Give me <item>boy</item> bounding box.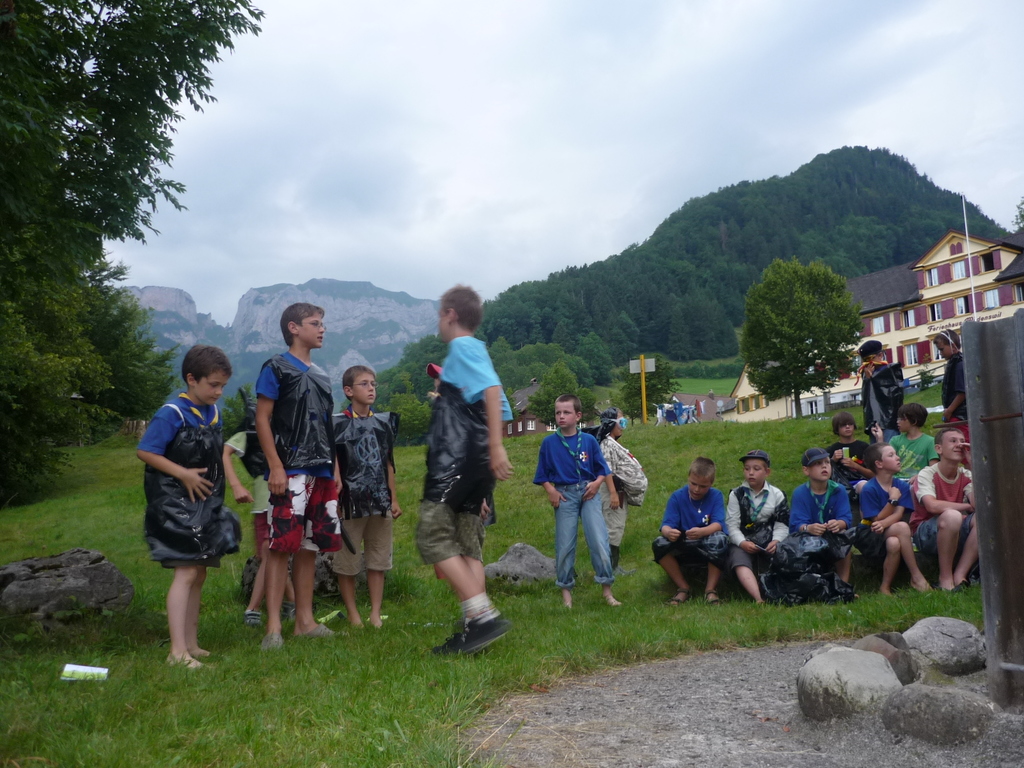
256, 301, 340, 655.
